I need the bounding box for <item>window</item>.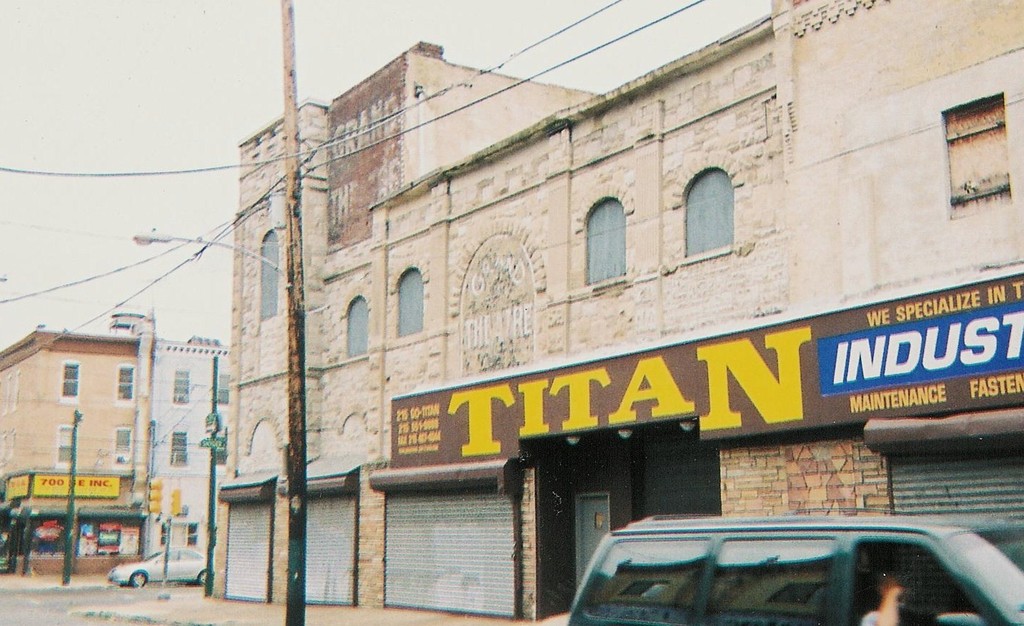
Here it is: 211,373,232,409.
